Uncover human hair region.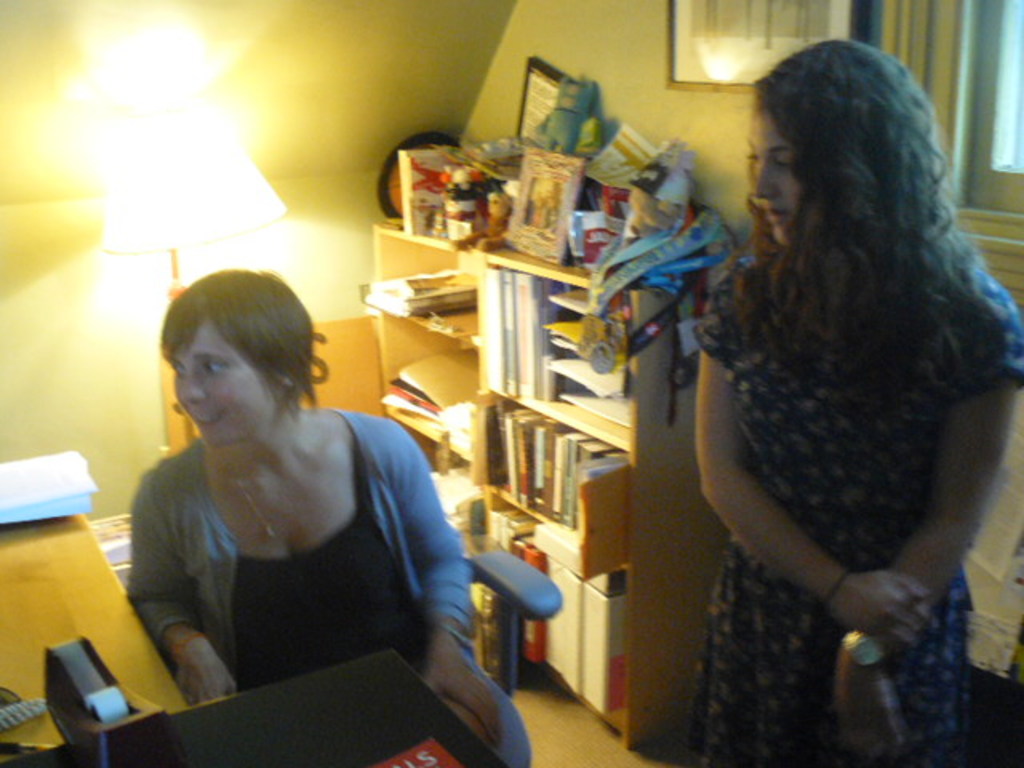
Uncovered: bbox=(158, 269, 314, 453).
